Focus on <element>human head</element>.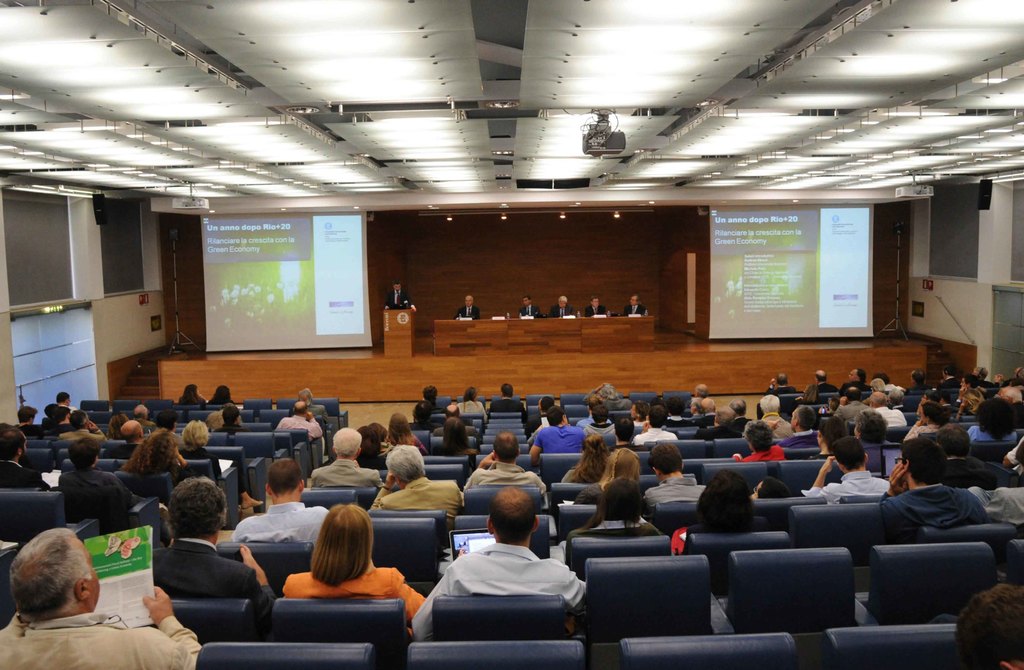
Focused at 597, 480, 644, 520.
